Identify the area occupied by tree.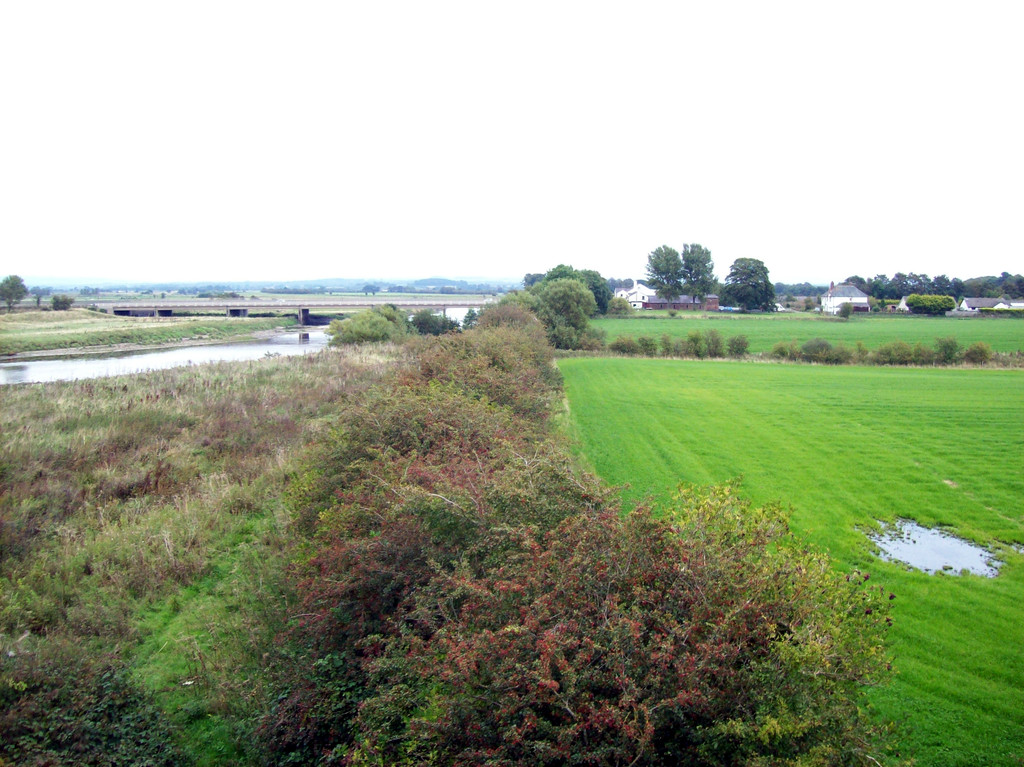
Area: (643,246,687,300).
